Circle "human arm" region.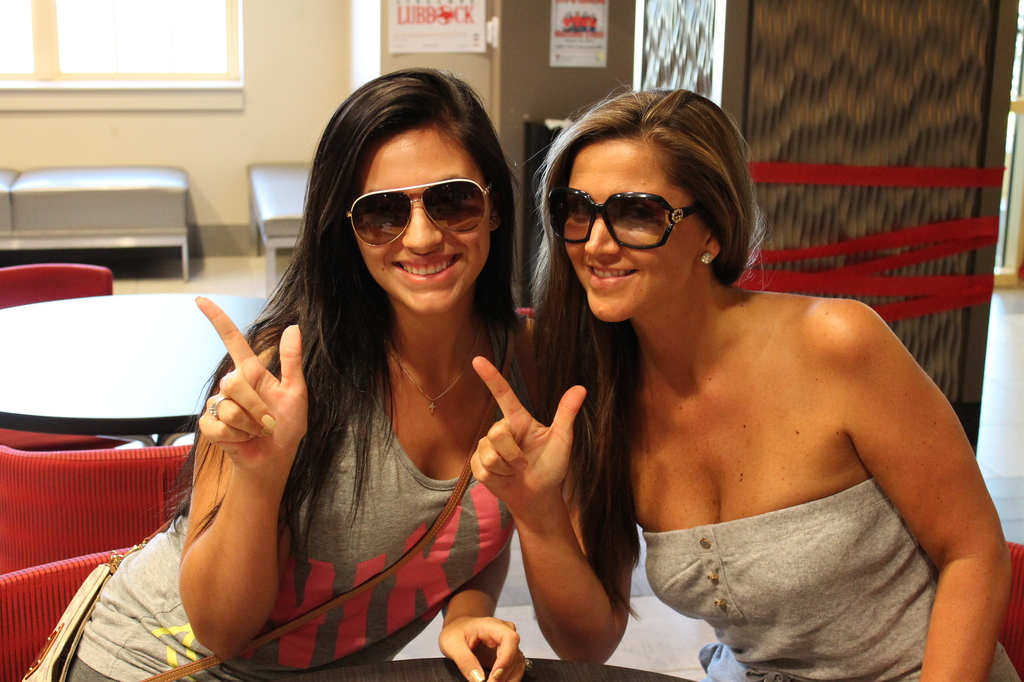
Region: {"left": 150, "top": 328, "right": 310, "bottom": 675}.
